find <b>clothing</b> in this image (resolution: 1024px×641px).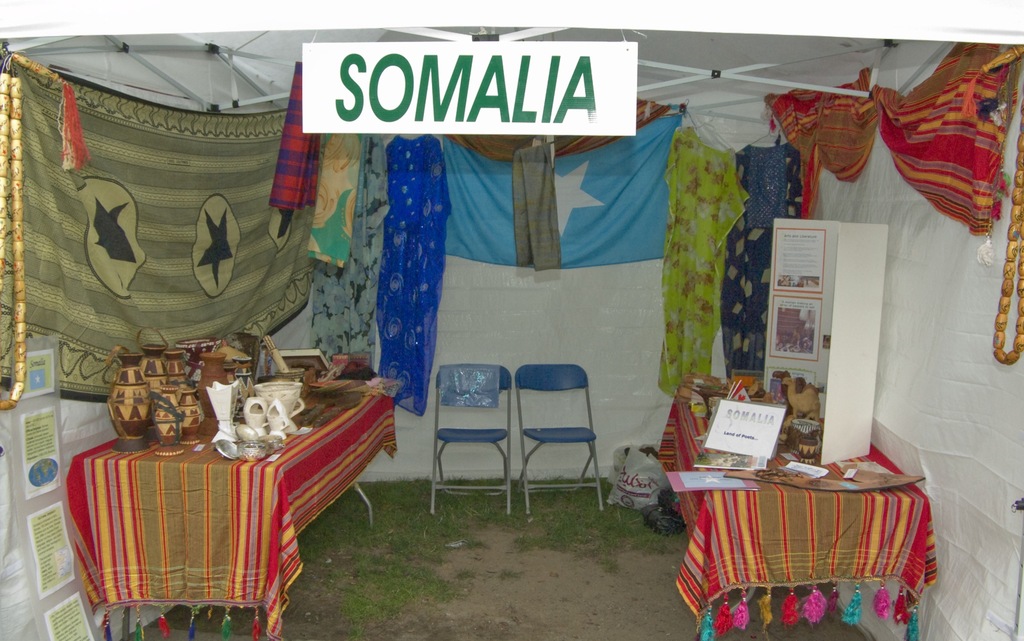
detection(310, 135, 399, 360).
